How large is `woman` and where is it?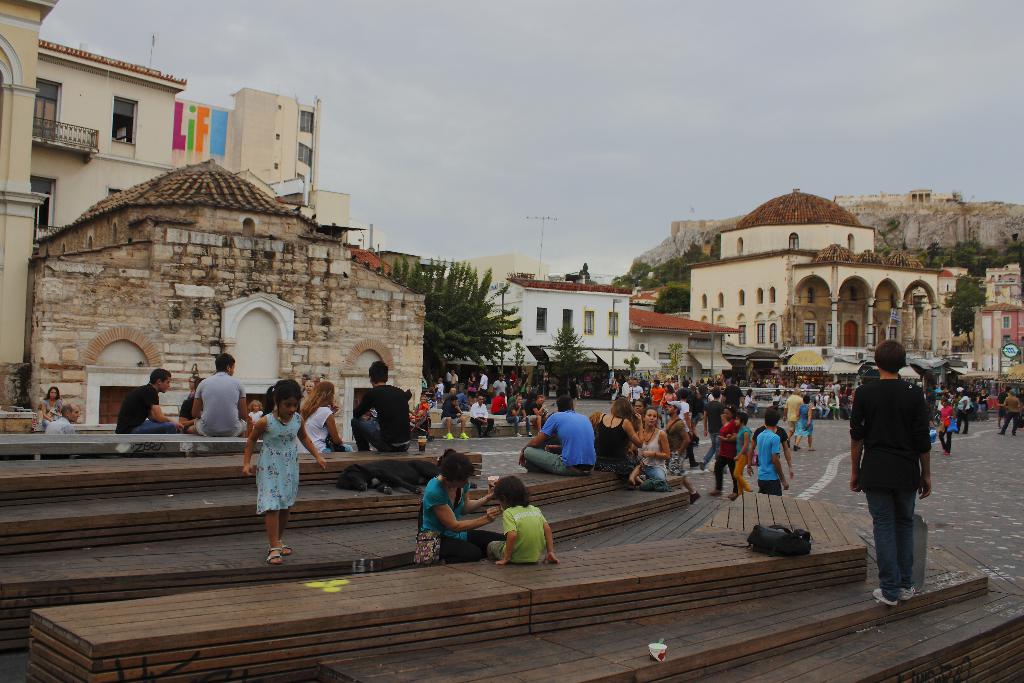
Bounding box: bbox(974, 386, 988, 415).
